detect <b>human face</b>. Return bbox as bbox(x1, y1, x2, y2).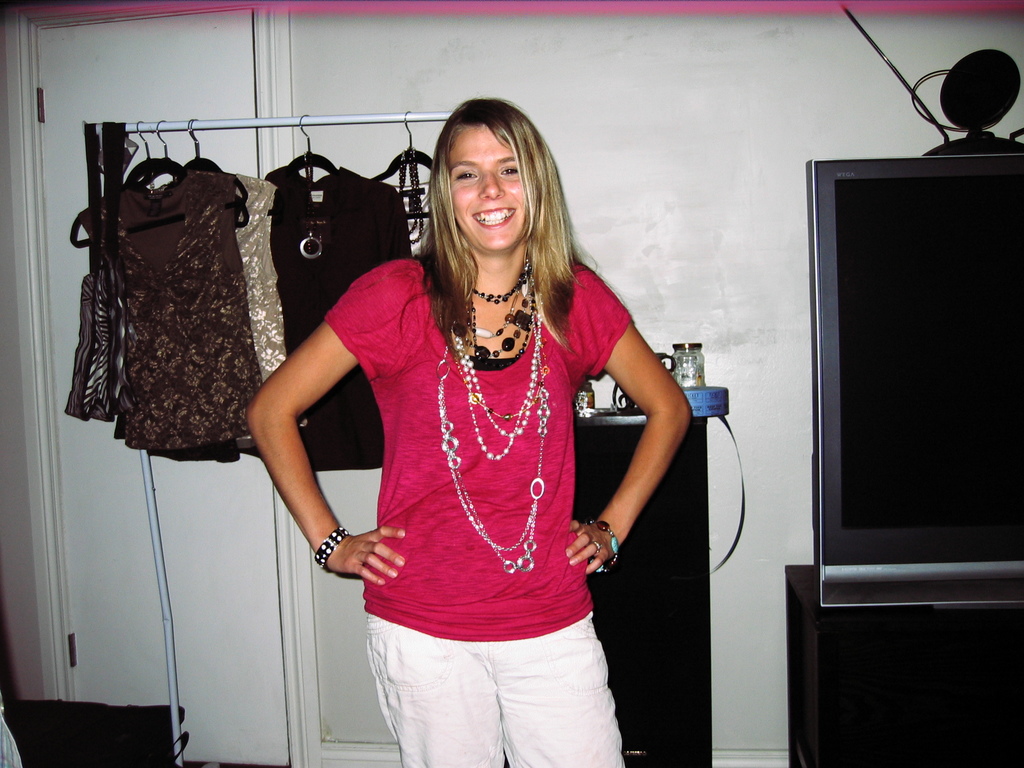
bbox(452, 123, 536, 252).
